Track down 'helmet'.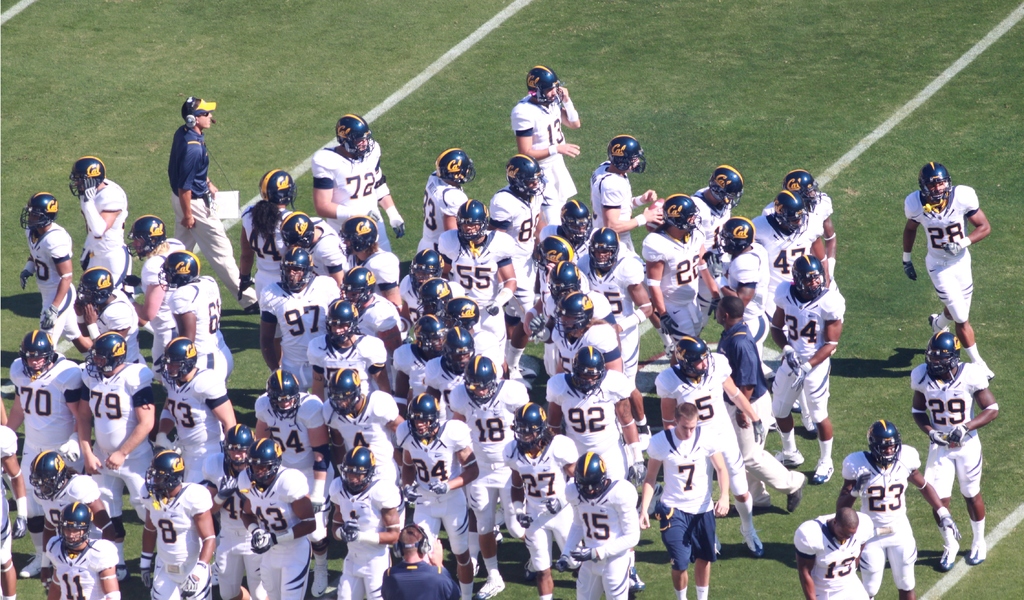
Tracked to pyautogui.locateOnScreen(674, 332, 716, 378).
